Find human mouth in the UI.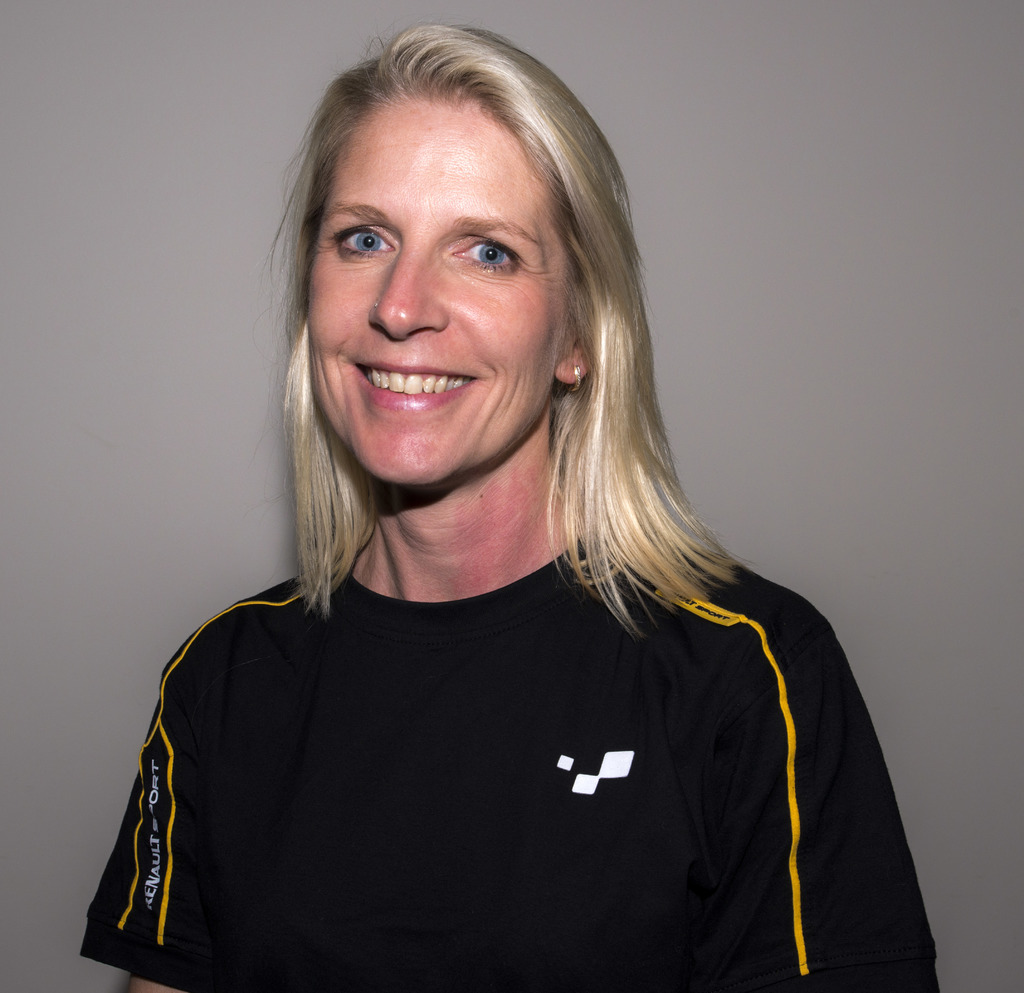
UI element at 351, 359, 480, 411.
